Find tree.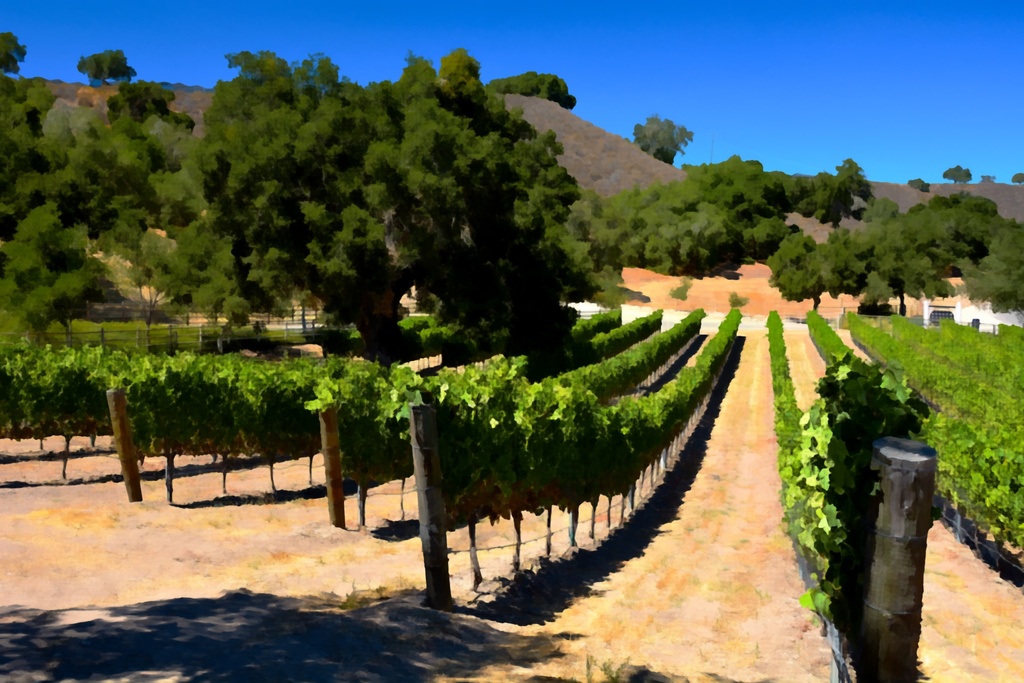
bbox=[632, 113, 692, 169].
